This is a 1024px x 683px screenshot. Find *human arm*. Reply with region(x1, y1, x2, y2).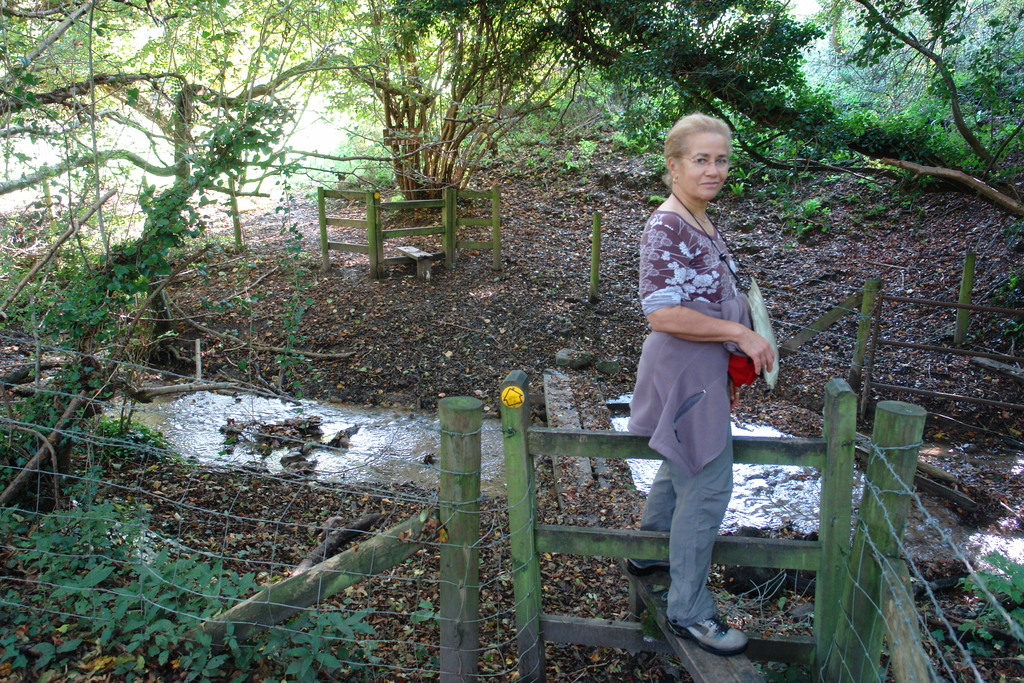
region(639, 225, 772, 374).
